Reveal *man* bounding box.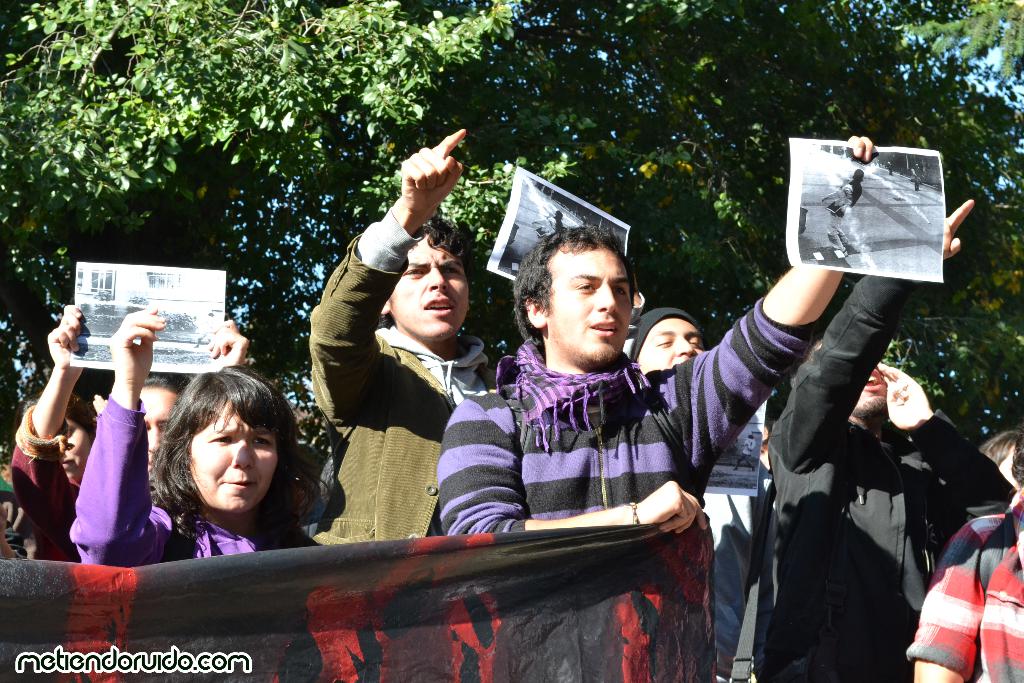
Revealed: bbox=[764, 201, 1018, 682].
